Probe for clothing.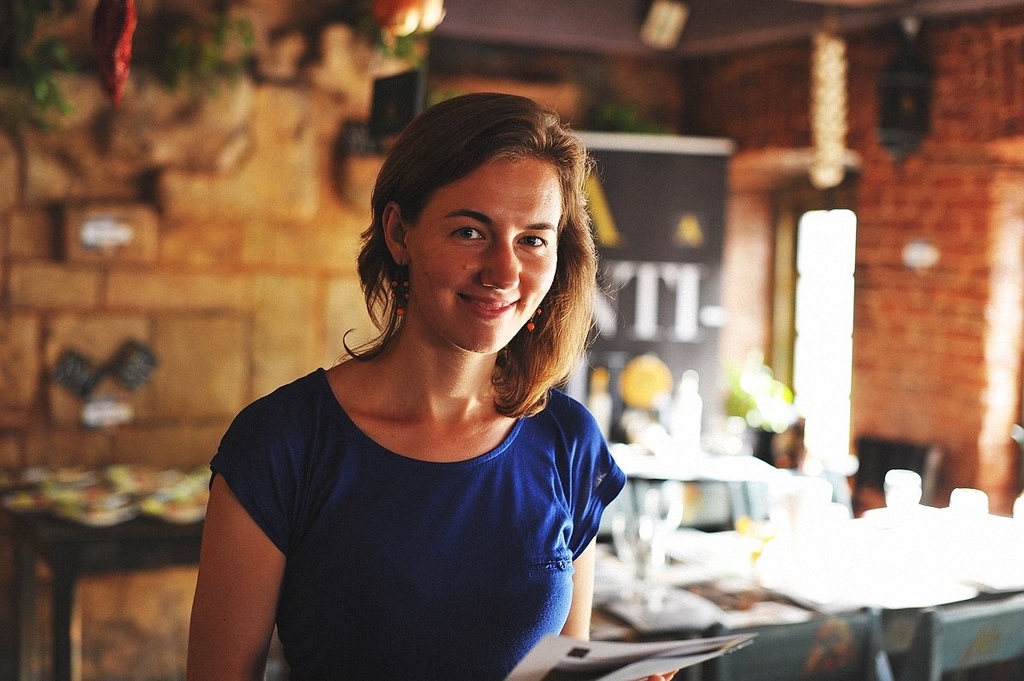
Probe result: [x1=203, y1=315, x2=641, y2=673].
